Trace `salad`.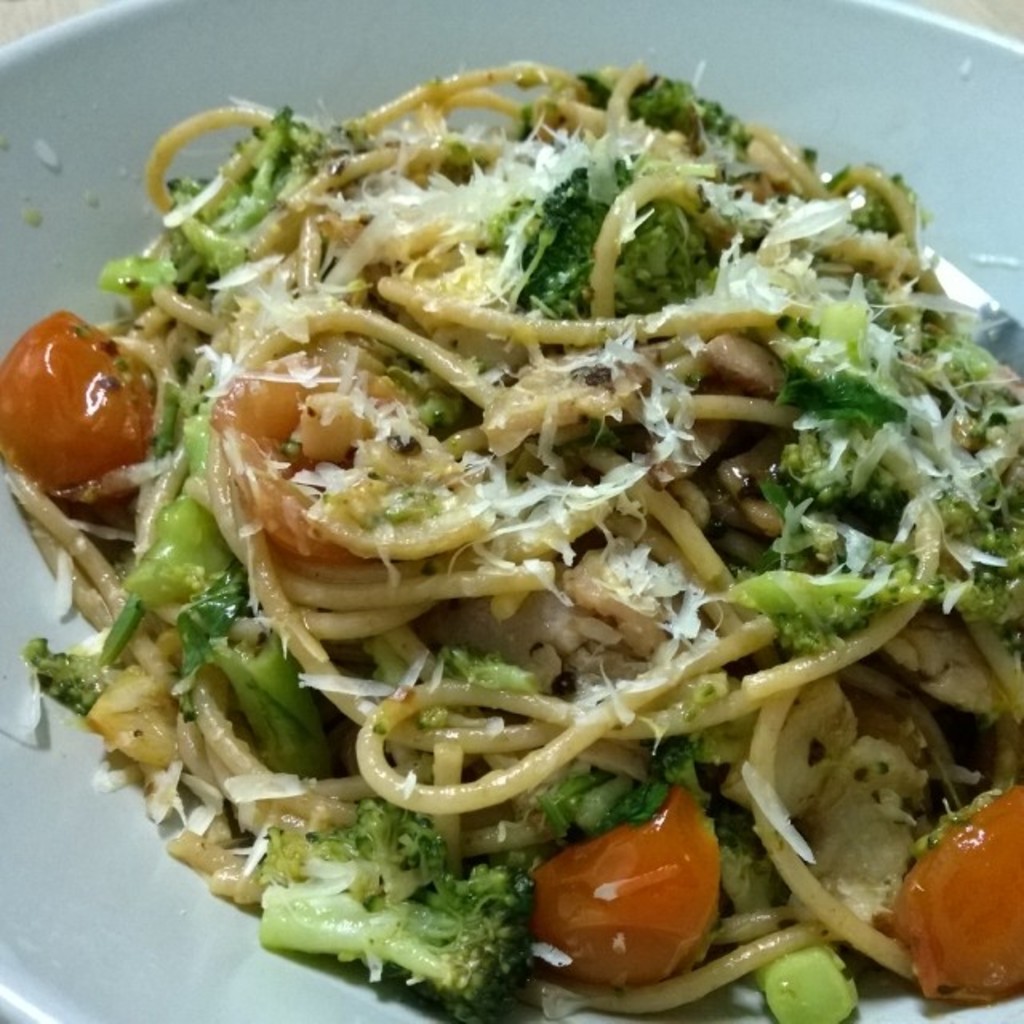
Traced to 0/35/1021/1022.
